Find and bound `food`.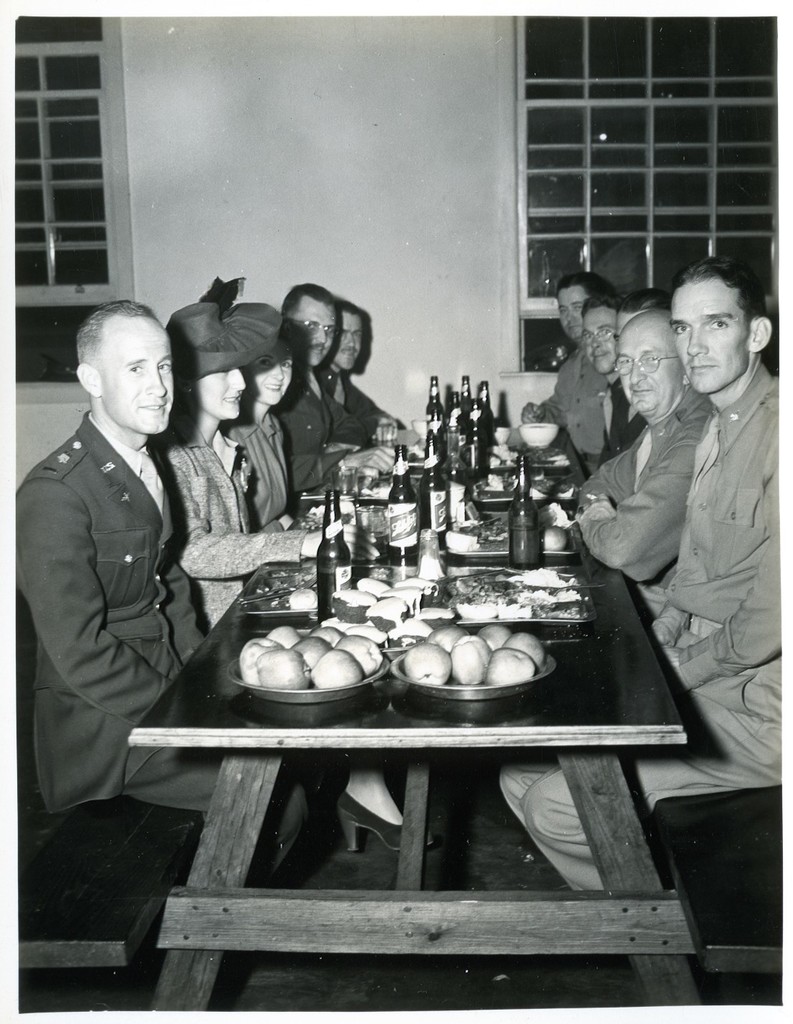
Bound: <region>263, 624, 298, 663</region>.
